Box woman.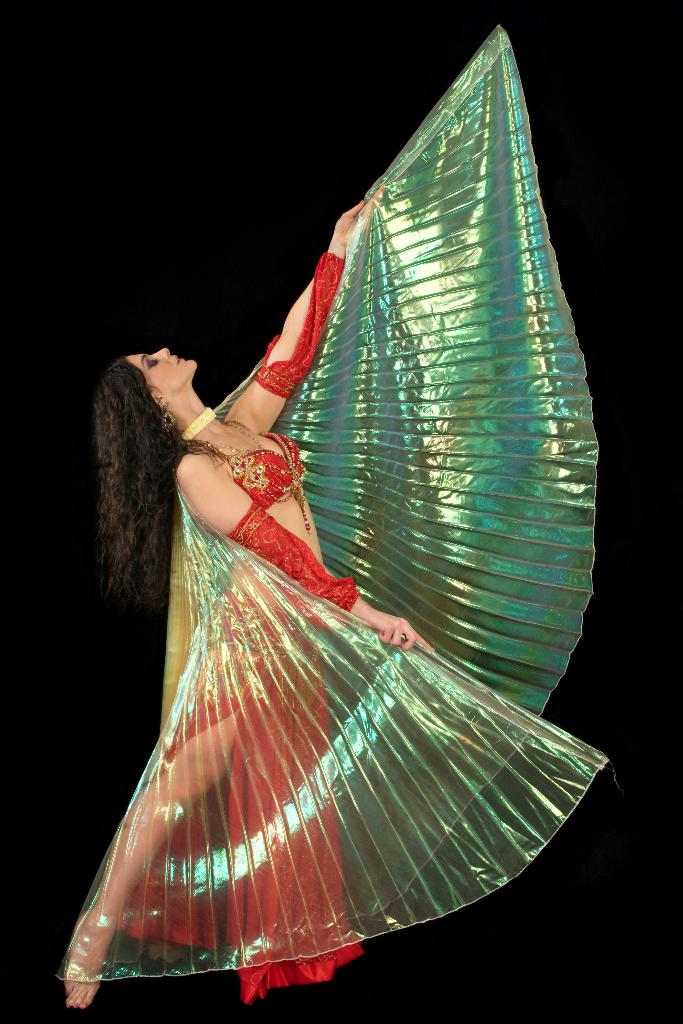
[x1=38, y1=63, x2=602, y2=1005].
